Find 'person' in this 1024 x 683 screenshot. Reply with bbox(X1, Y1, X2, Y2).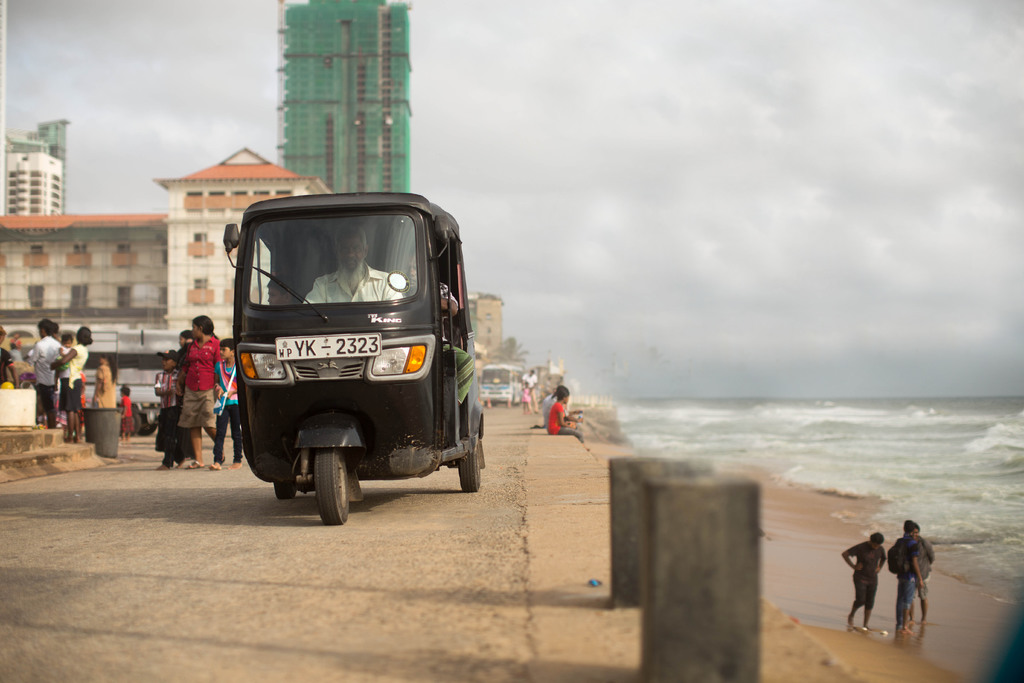
bbox(207, 333, 248, 468).
